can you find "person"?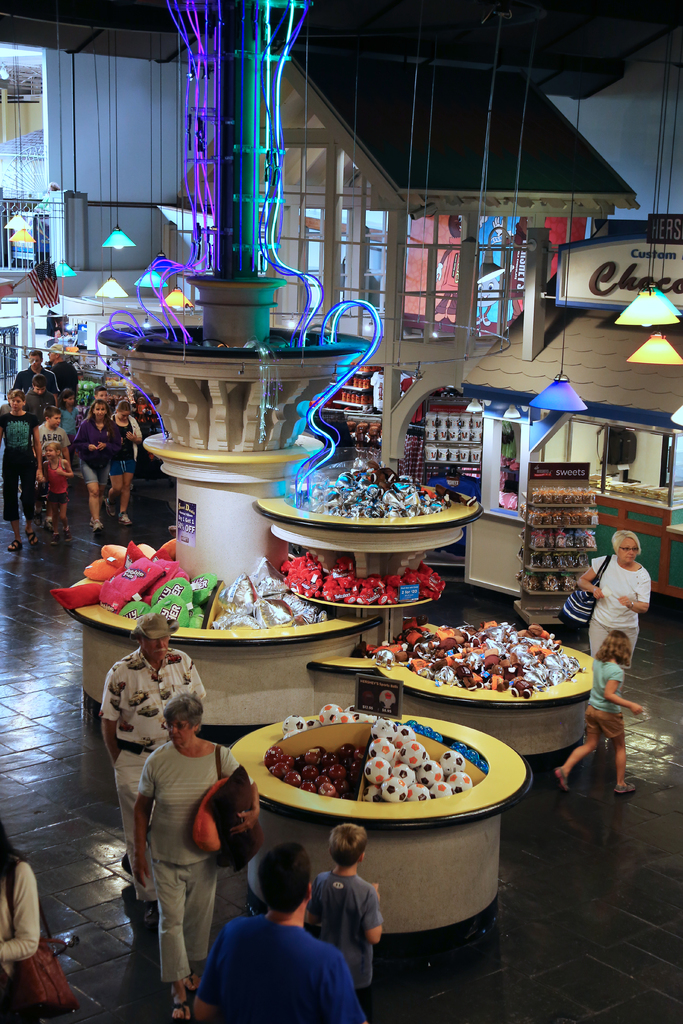
Yes, bounding box: x1=79 y1=388 x2=111 y2=538.
